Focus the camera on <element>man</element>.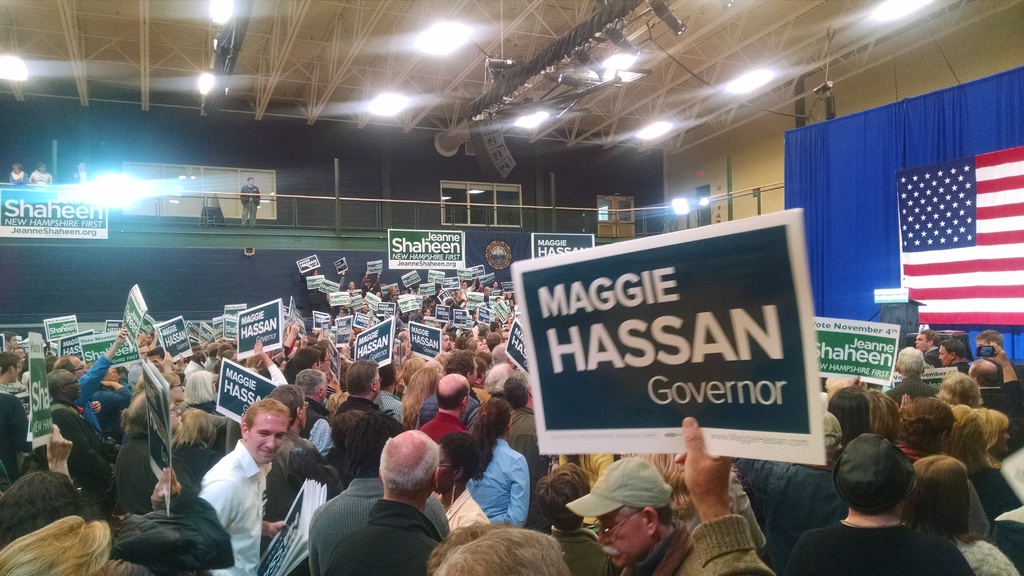
Focus region: bbox=[339, 309, 348, 319].
